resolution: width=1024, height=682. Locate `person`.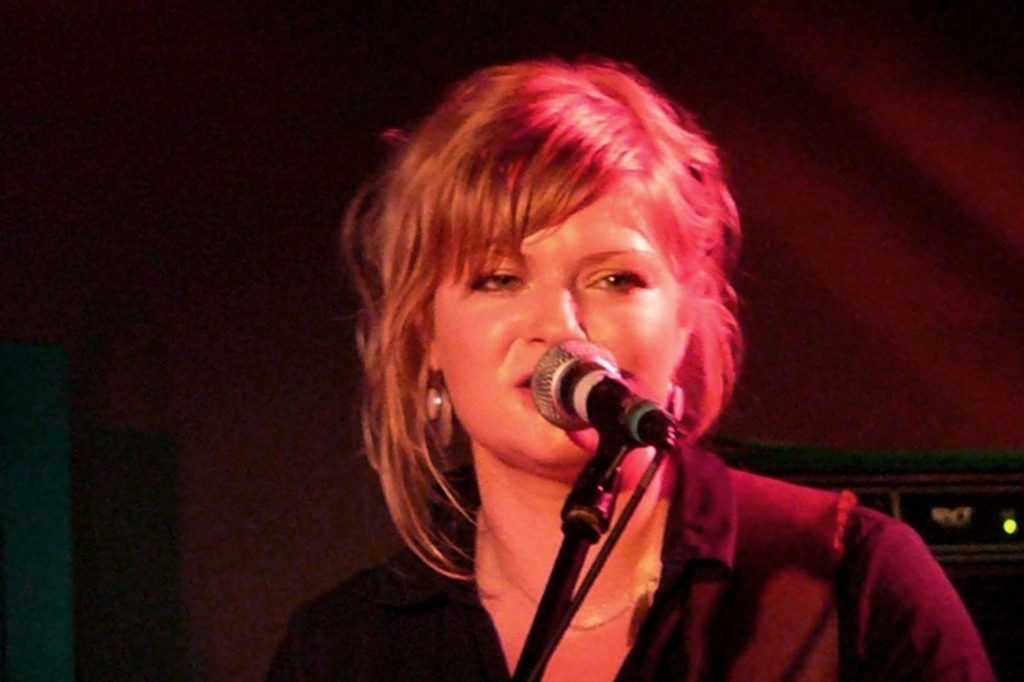
rect(308, 55, 954, 667).
